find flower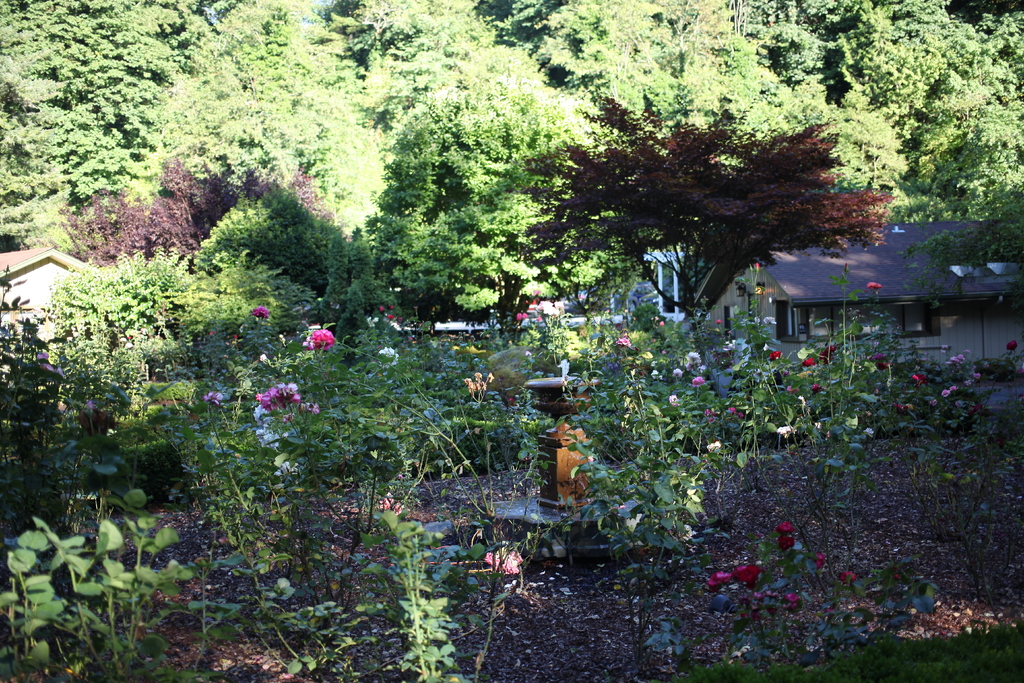
<box>708,571,731,586</box>
